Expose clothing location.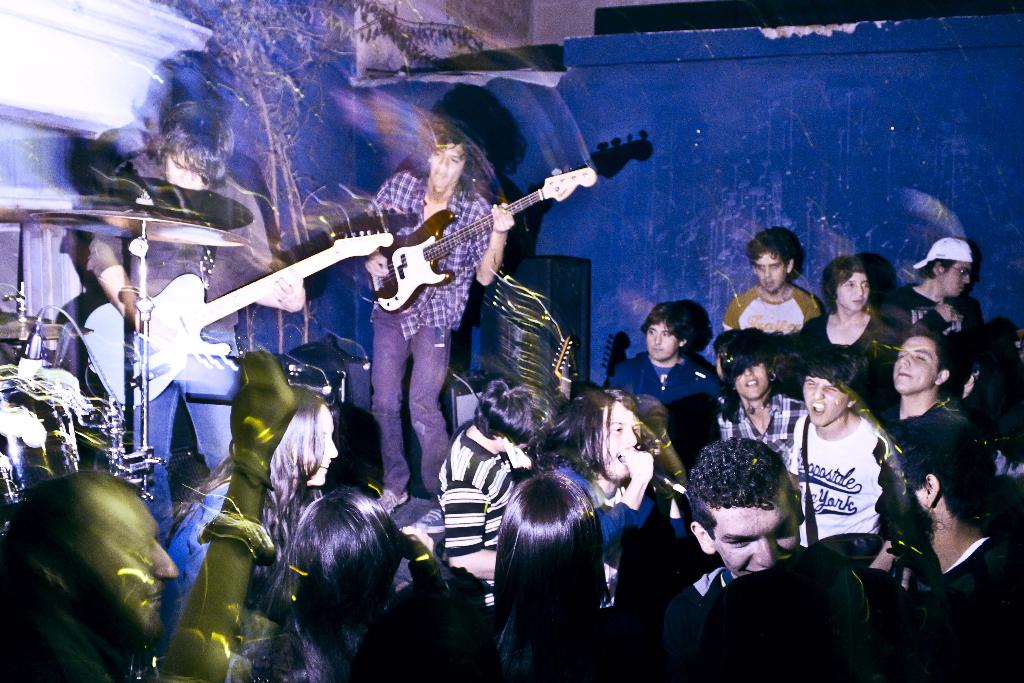
Exposed at rect(892, 276, 981, 348).
